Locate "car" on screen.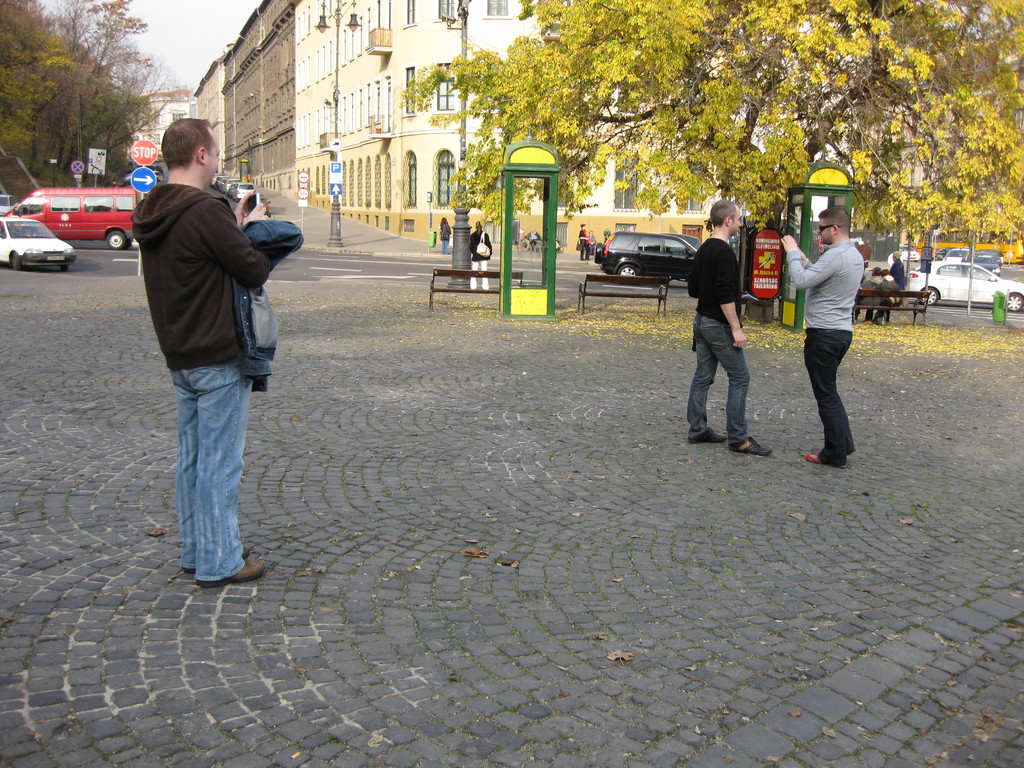
On screen at BBox(0, 191, 15, 209).
